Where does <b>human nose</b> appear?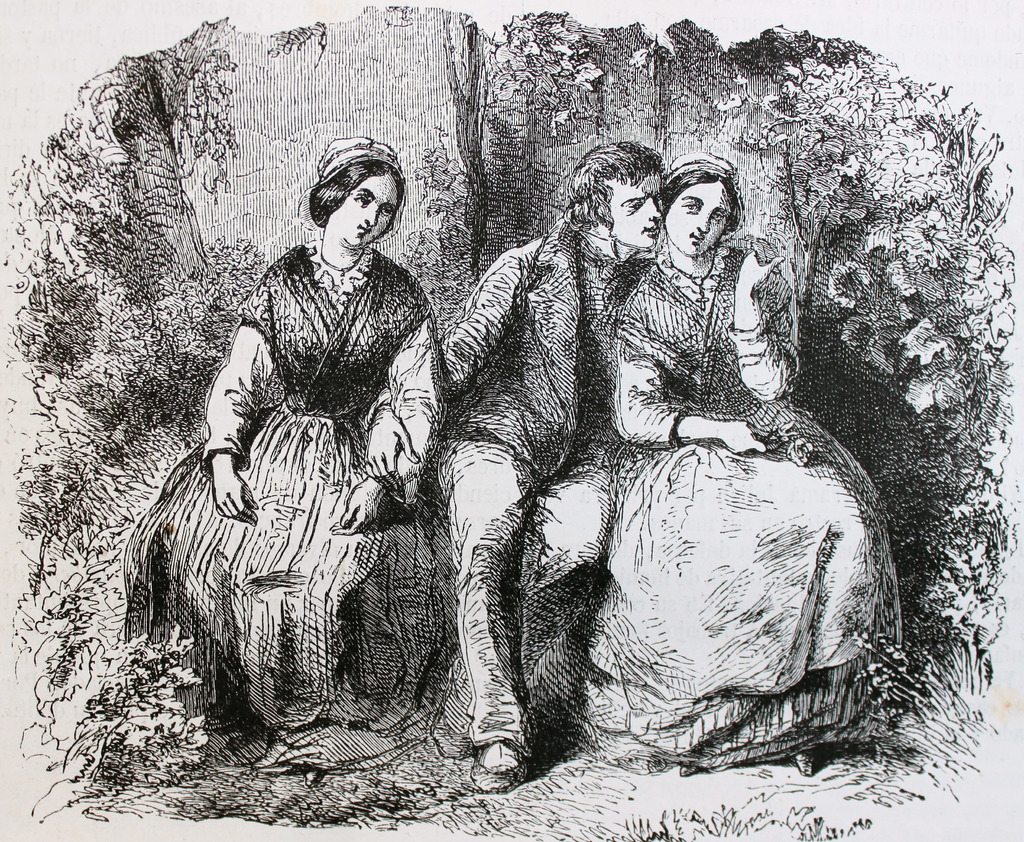
Appears at 367:204:378:222.
